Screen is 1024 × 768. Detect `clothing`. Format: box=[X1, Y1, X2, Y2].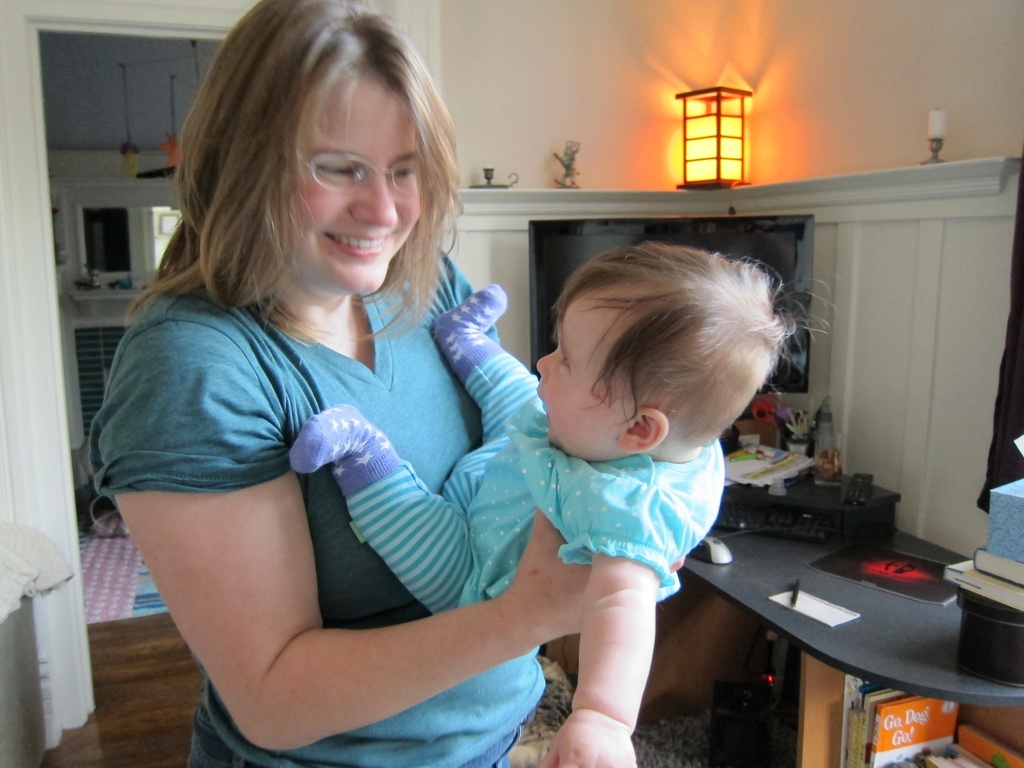
box=[292, 282, 725, 616].
